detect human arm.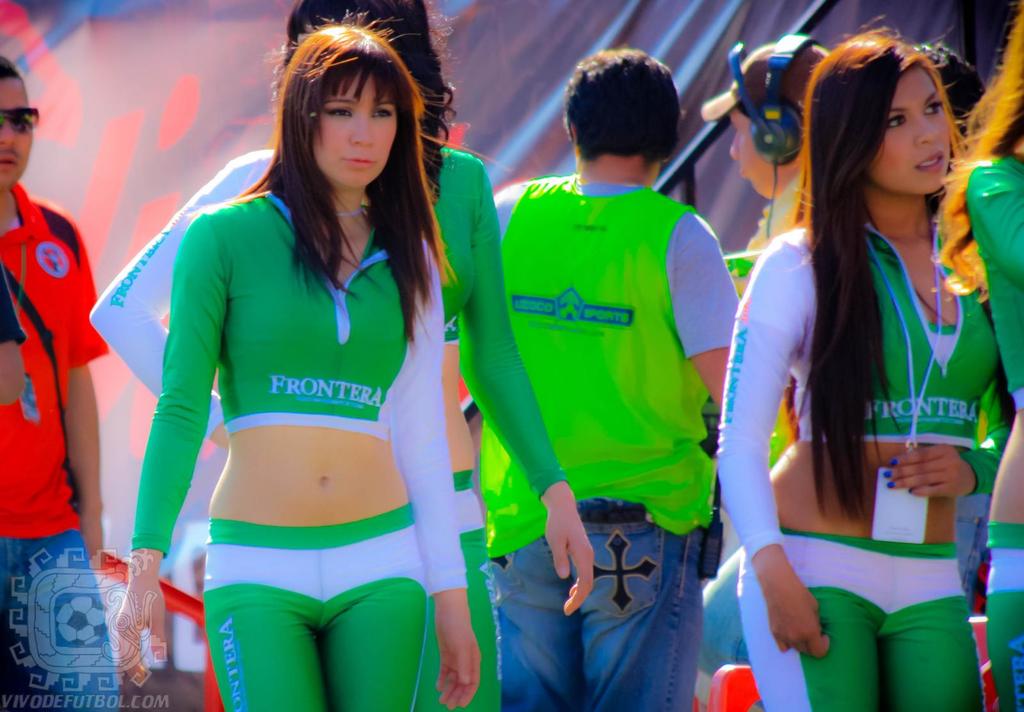
Detected at (x1=664, y1=212, x2=740, y2=411).
